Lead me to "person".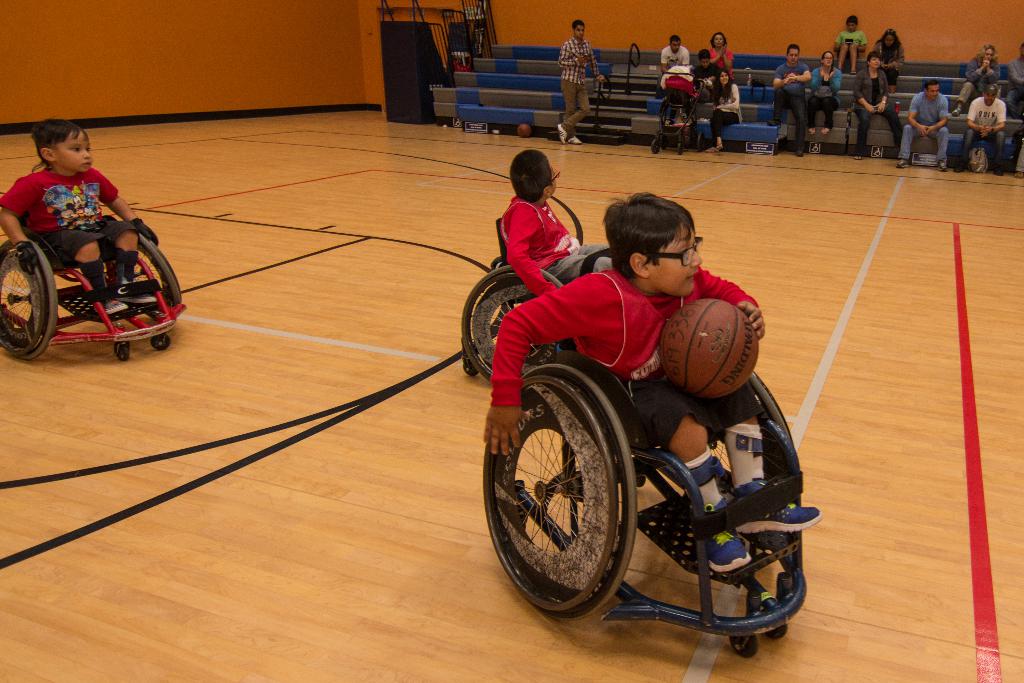
Lead to x1=893 y1=78 x2=947 y2=173.
